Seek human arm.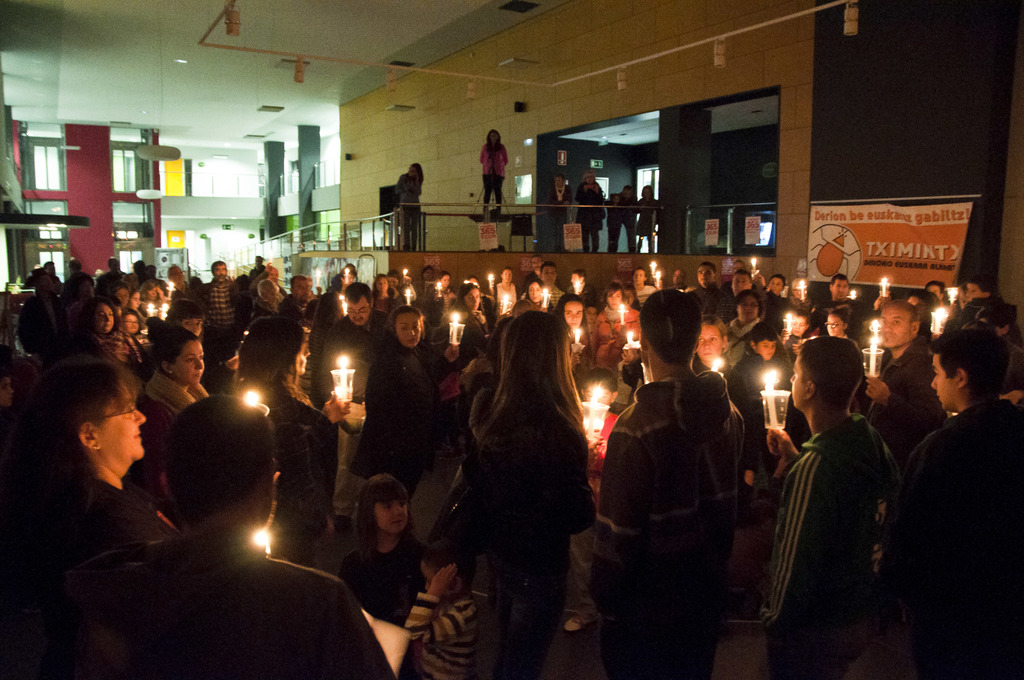
BBox(863, 355, 905, 421).
